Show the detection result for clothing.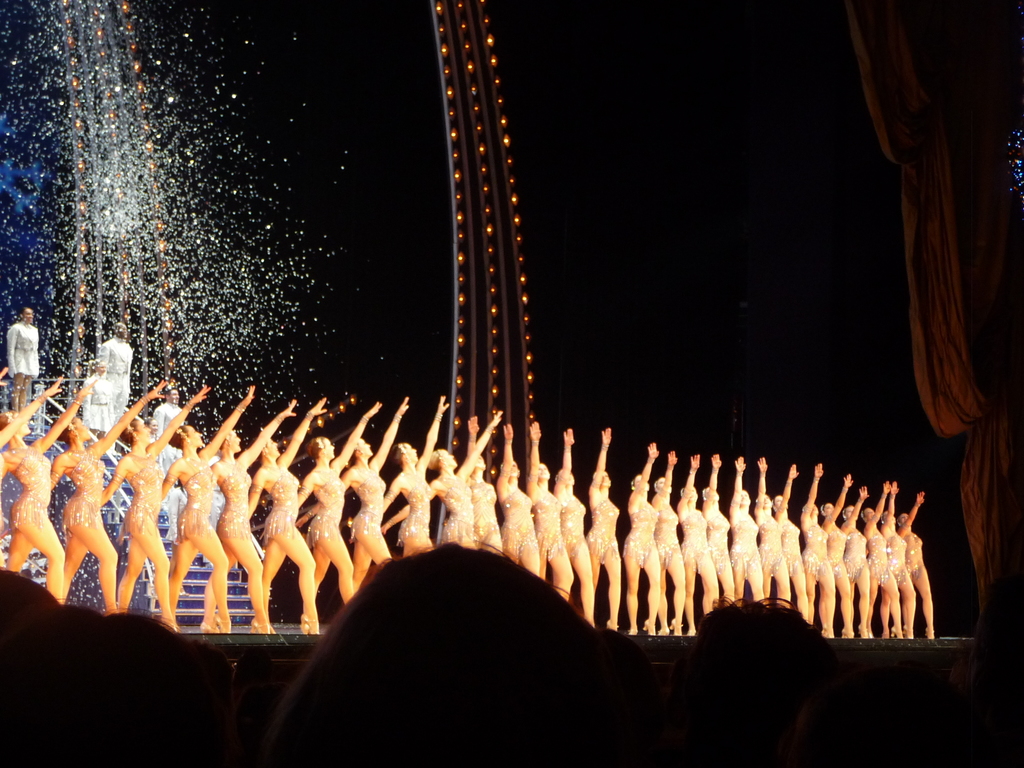
bbox=(350, 459, 387, 529).
